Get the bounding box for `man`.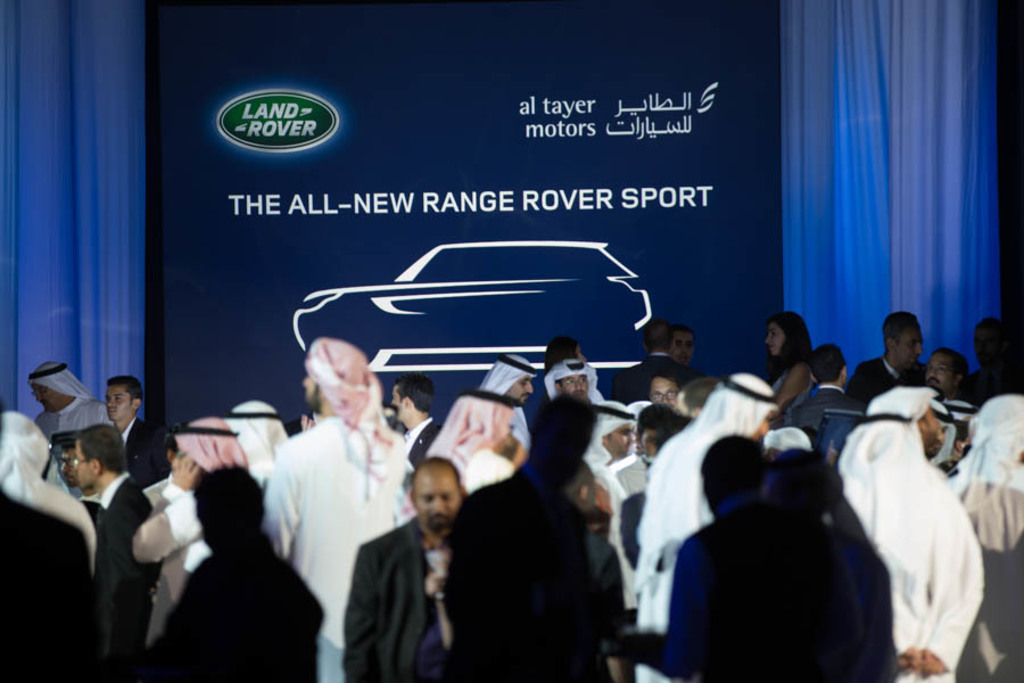
bbox=(56, 441, 105, 522).
